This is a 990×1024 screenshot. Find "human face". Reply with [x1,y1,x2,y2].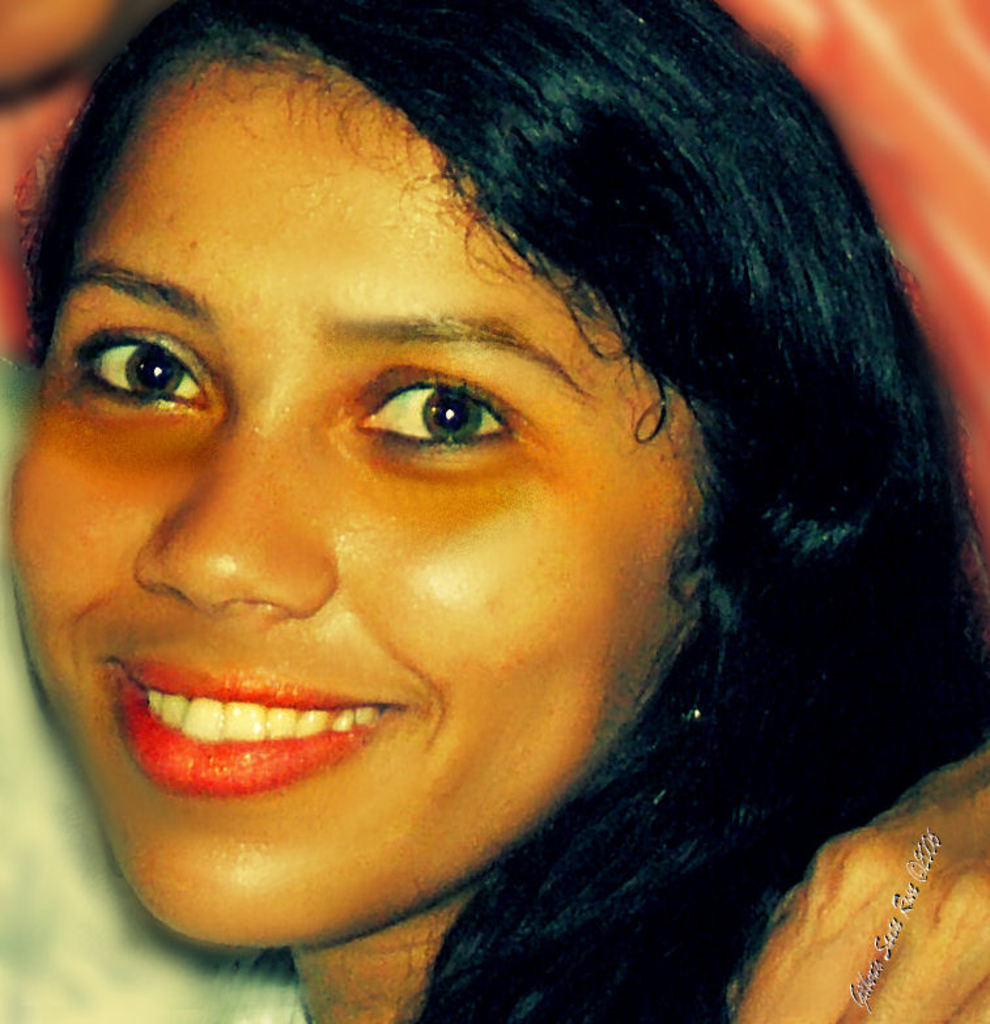
[12,51,704,946].
